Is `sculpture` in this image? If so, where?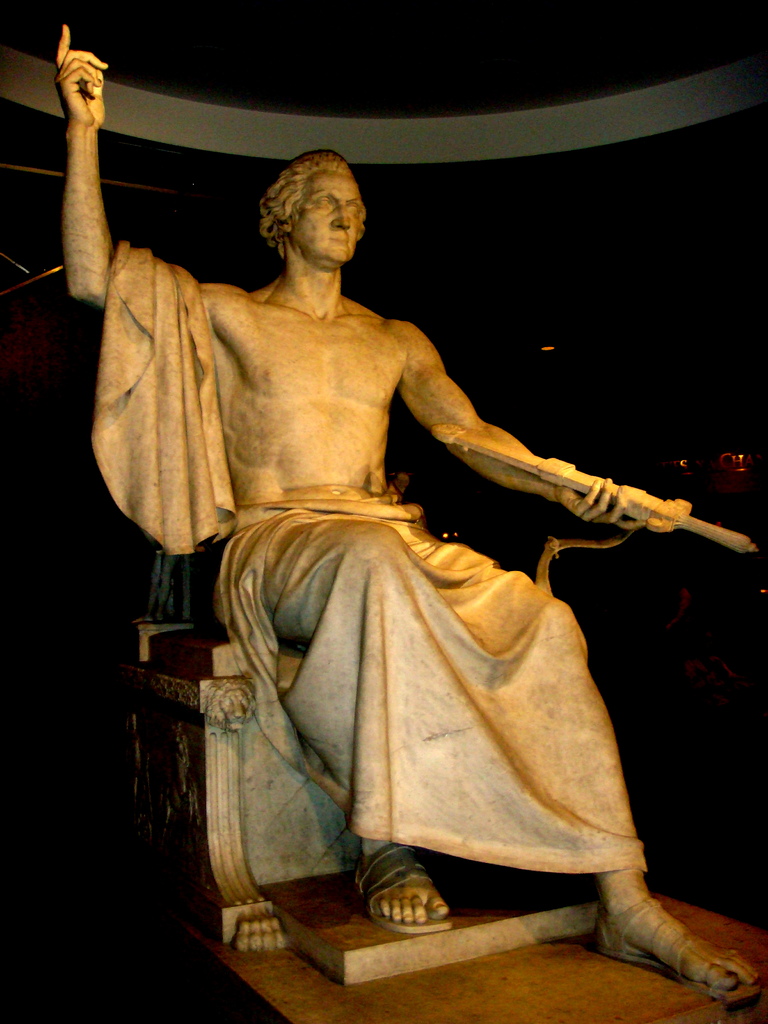
Yes, at x1=107, y1=145, x2=710, y2=947.
